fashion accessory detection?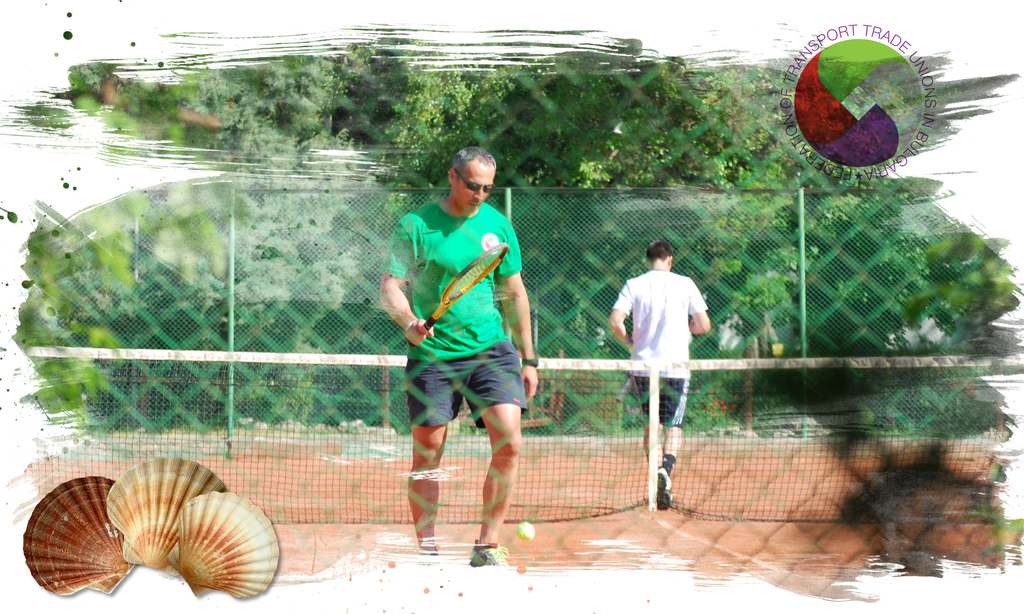
[left=452, top=166, right=497, bottom=194]
